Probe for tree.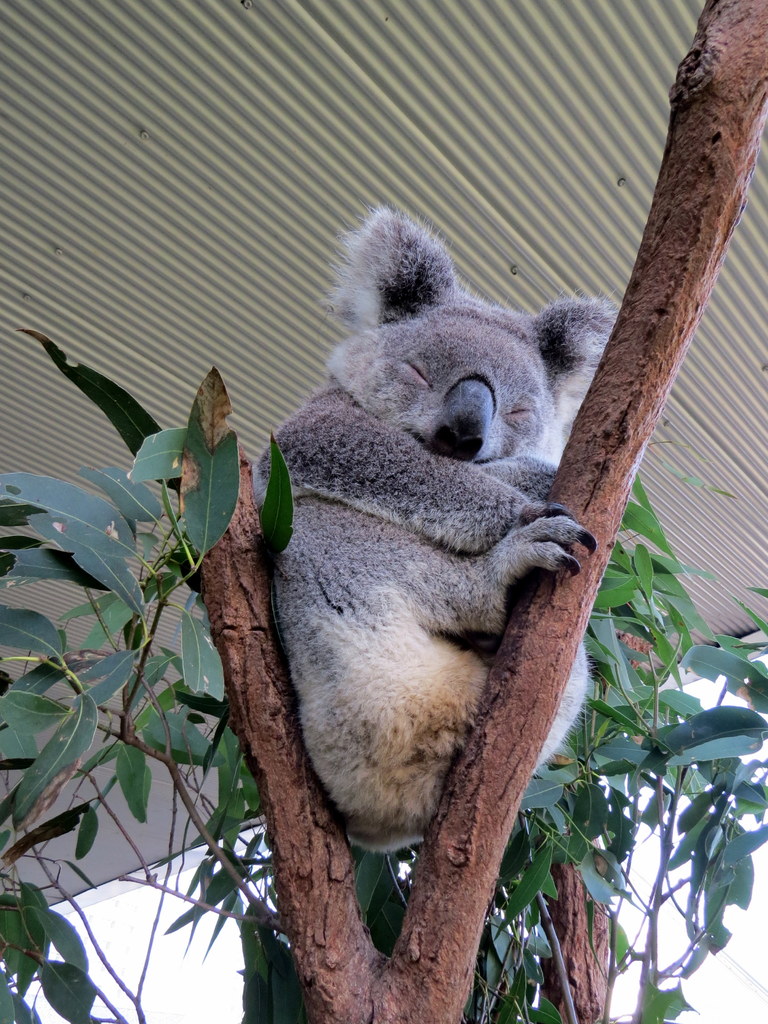
Probe result: <region>0, 0, 767, 1023</region>.
